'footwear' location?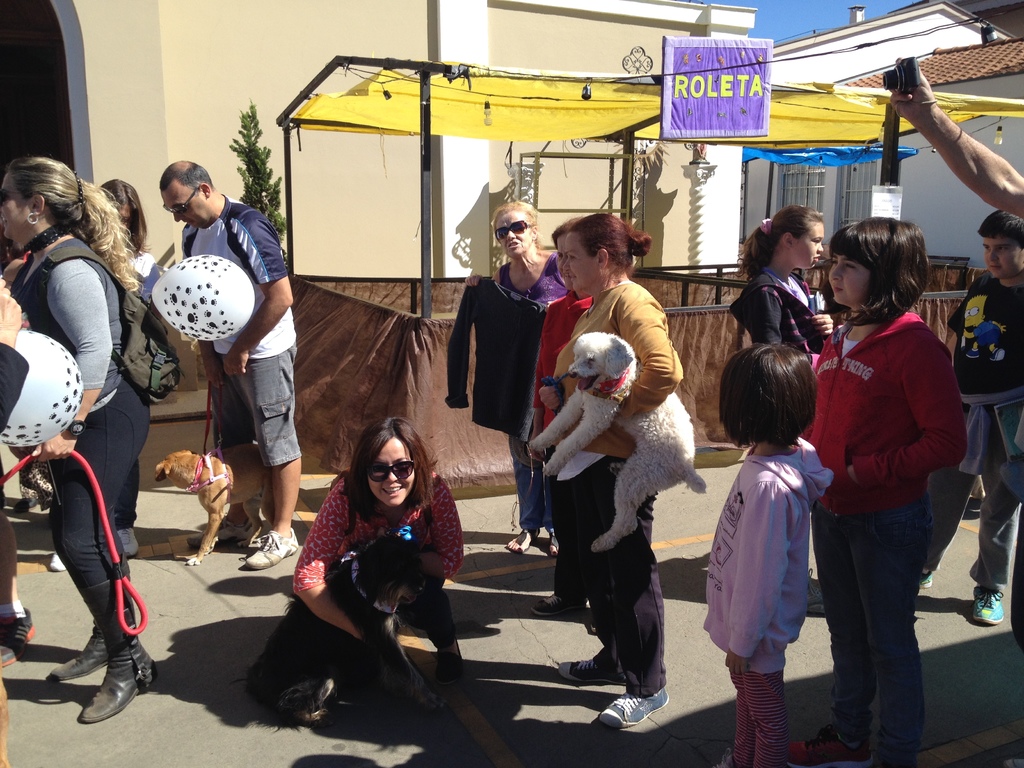
559/650/626/688
